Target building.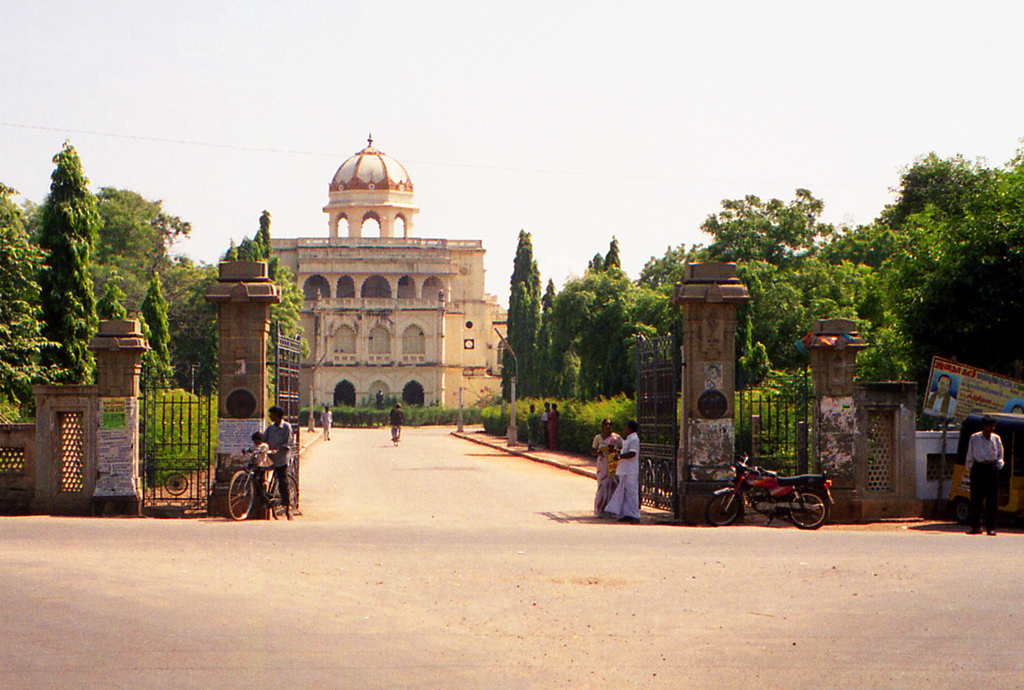
Target region: bbox(264, 124, 508, 407).
